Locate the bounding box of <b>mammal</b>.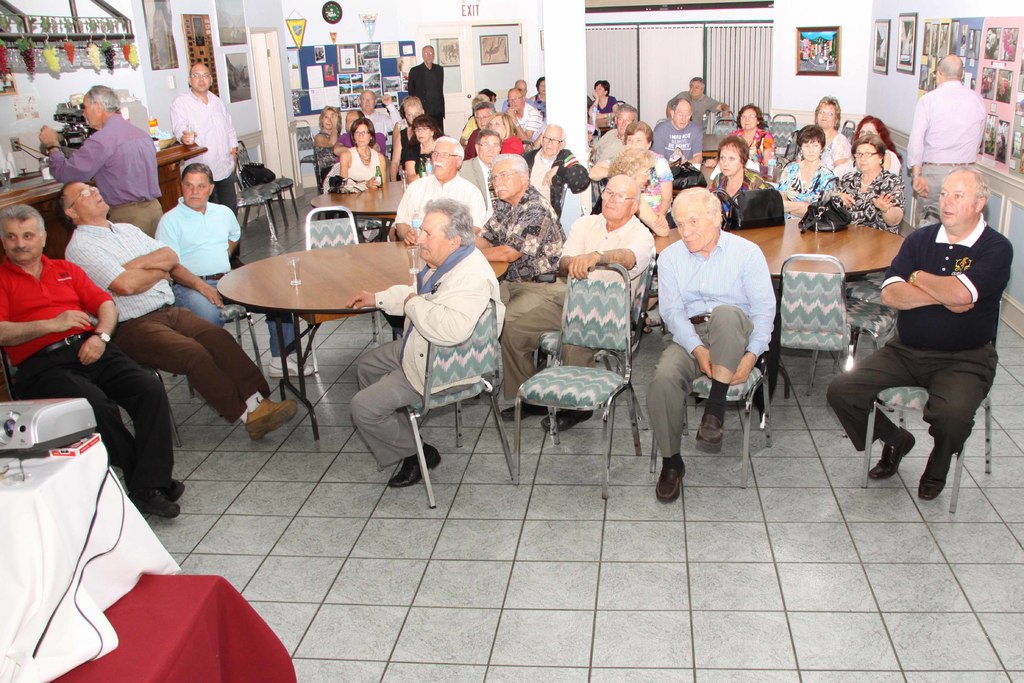
Bounding box: {"left": 168, "top": 63, "right": 241, "bottom": 269}.
